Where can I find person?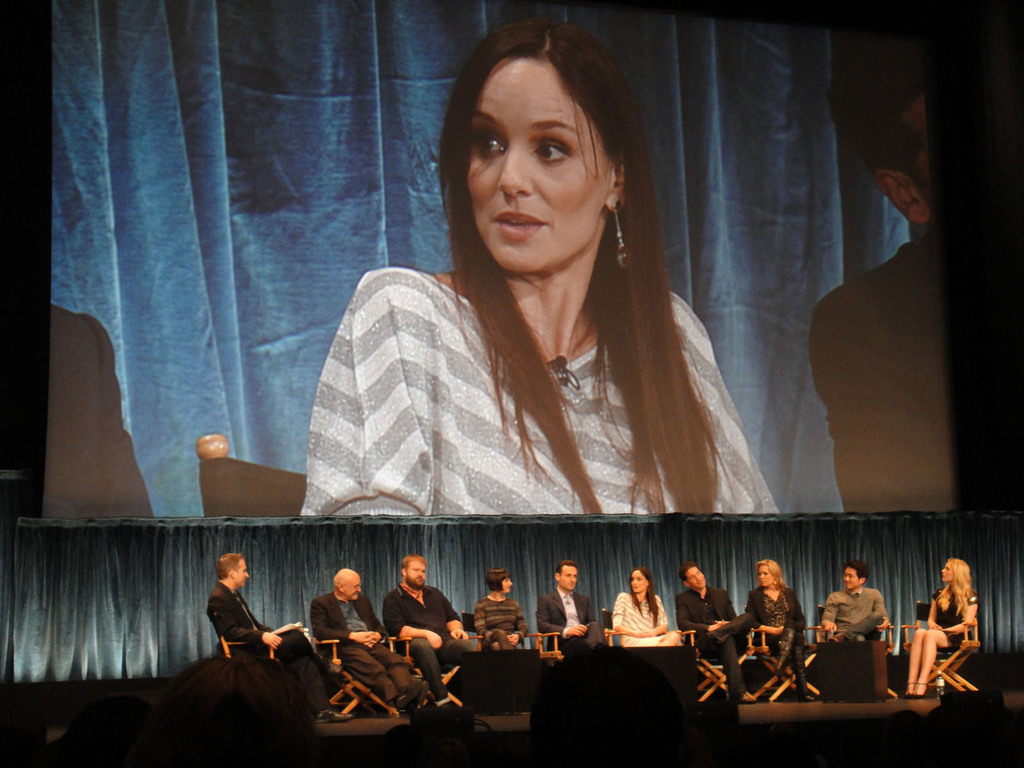
You can find it at <box>290,22,774,518</box>.
